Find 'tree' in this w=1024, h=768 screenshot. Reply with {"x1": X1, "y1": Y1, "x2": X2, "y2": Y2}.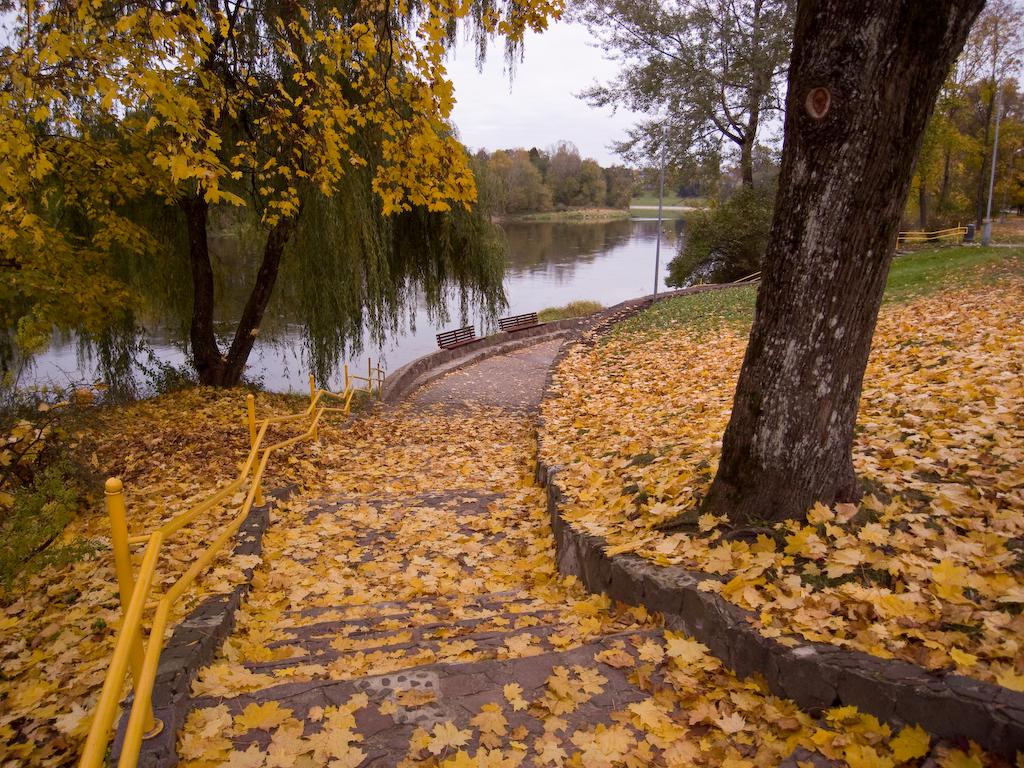
{"x1": 682, "y1": 163, "x2": 822, "y2": 307}.
